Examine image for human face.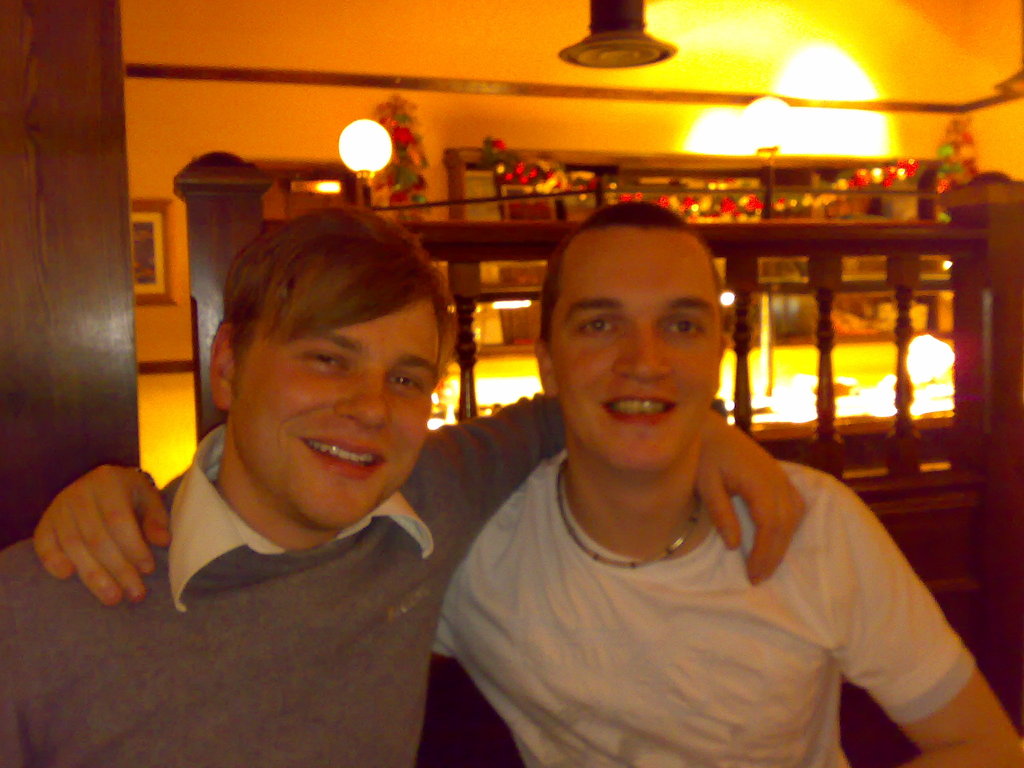
Examination result: rect(556, 234, 725, 458).
